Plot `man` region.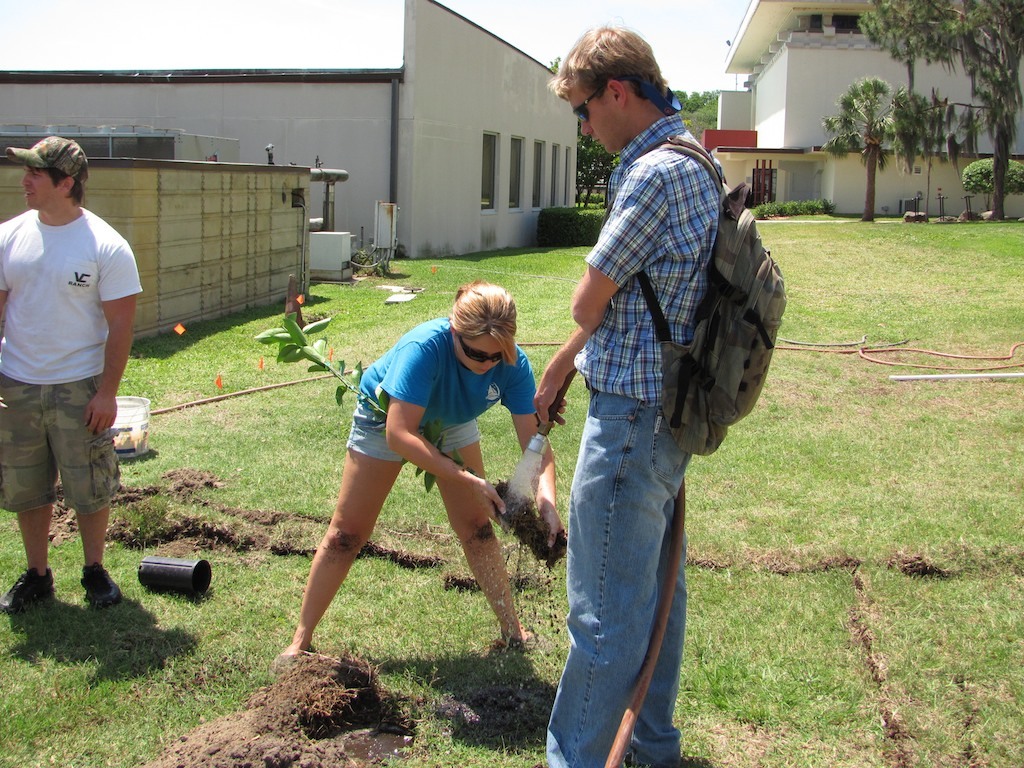
Plotted at bbox(8, 118, 153, 634).
